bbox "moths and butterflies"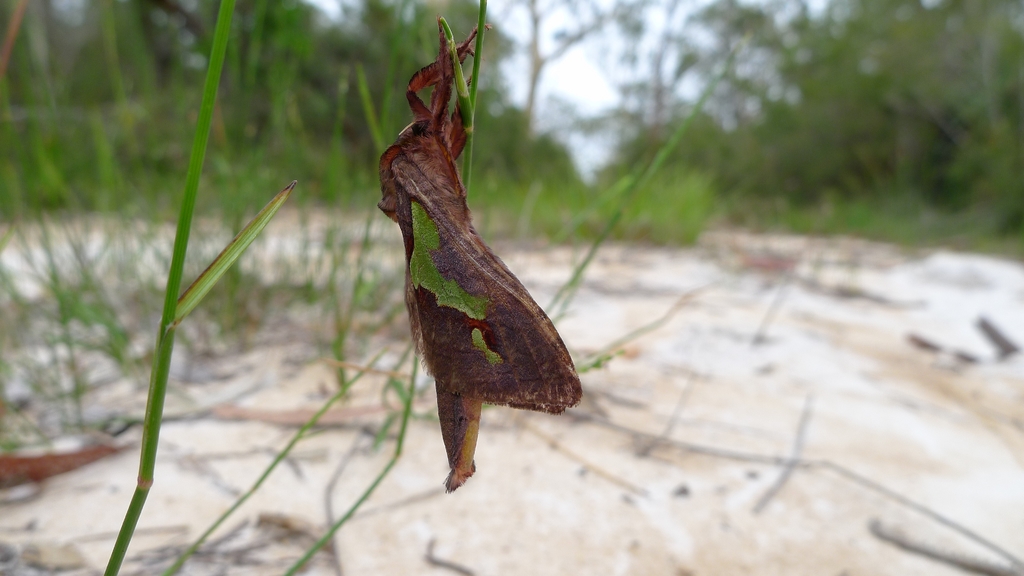
<region>377, 24, 584, 493</region>
